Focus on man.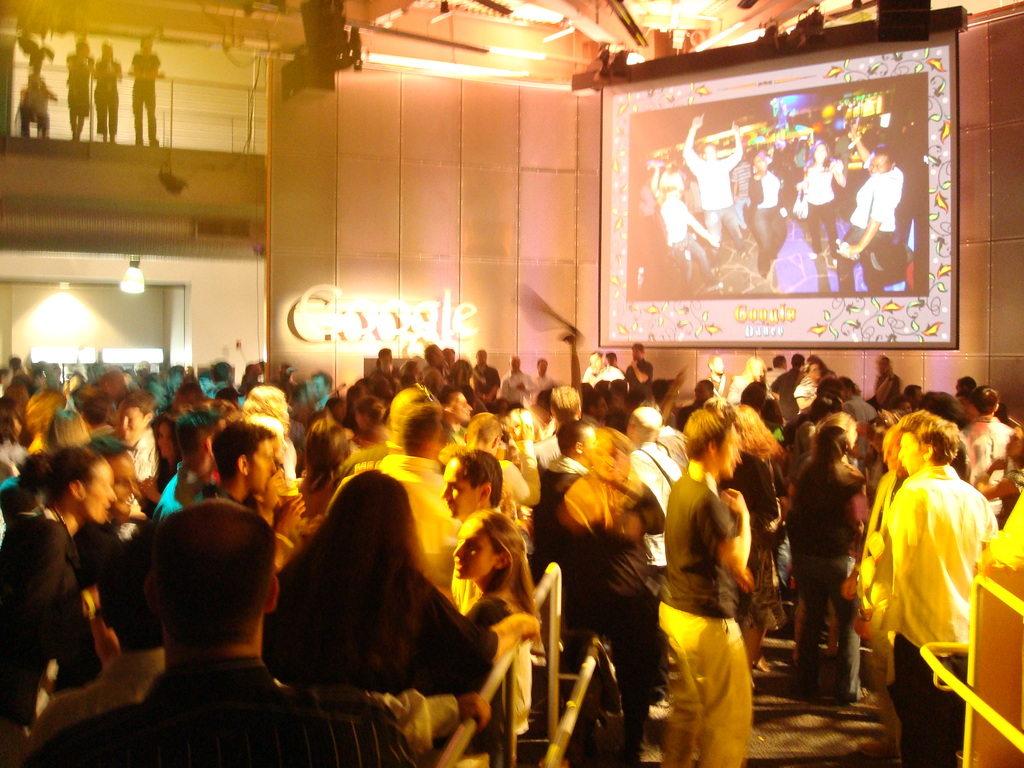
Focused at <region>472, 346, 499, 408</region>.
